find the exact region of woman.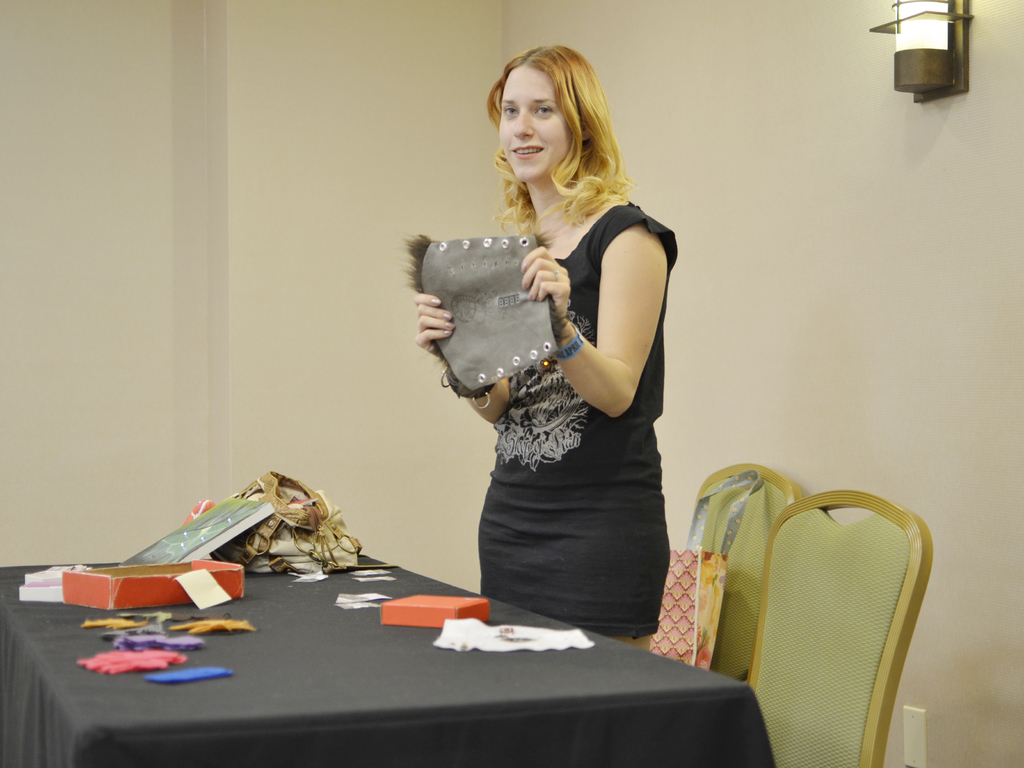
Exact region: select_region(417, 47, 689, 676).
